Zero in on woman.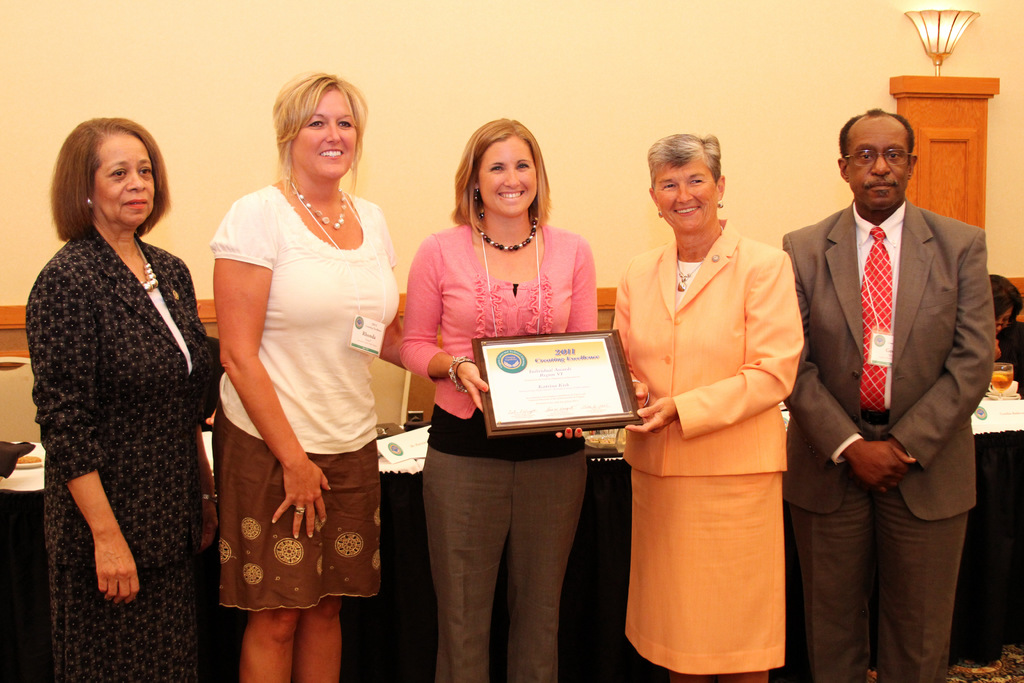
Zeroed in: box(604, 114, 810, 682).
